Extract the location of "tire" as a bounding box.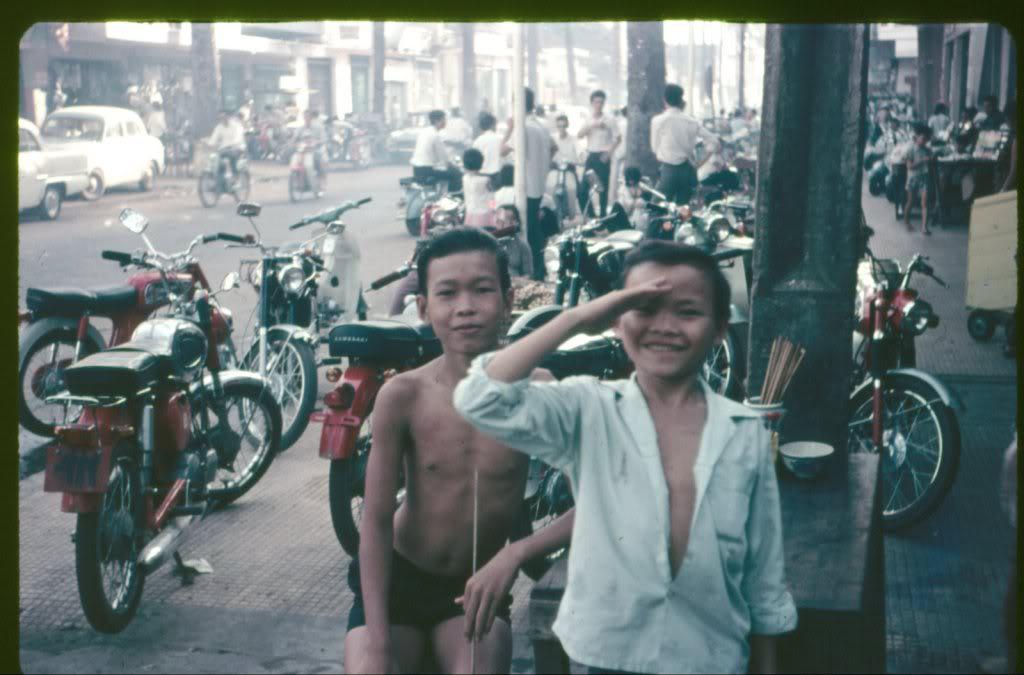
region(555, 195, 567, 227).
